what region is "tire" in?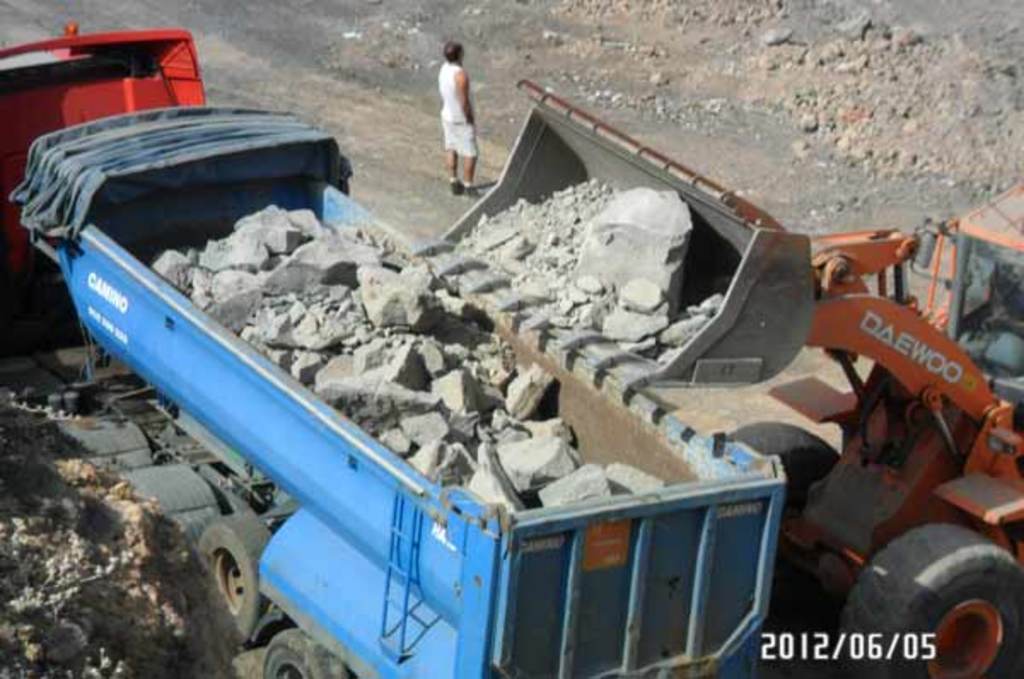
[left=266, top=630, right=352, bottom=677].
